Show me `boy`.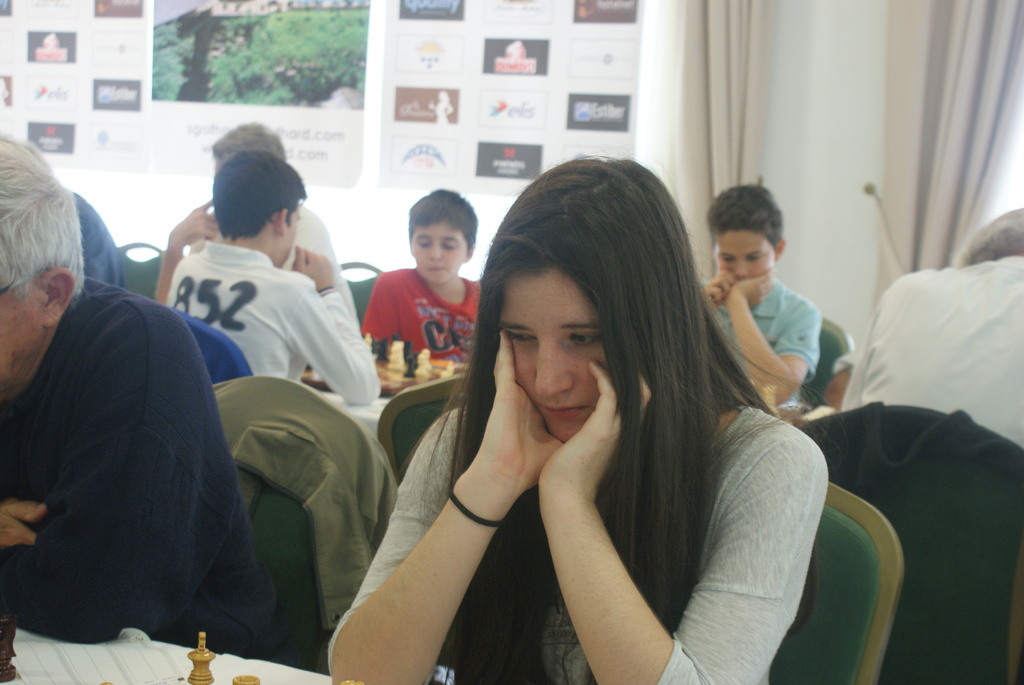
`boy` is here: 356/178/490/388.
